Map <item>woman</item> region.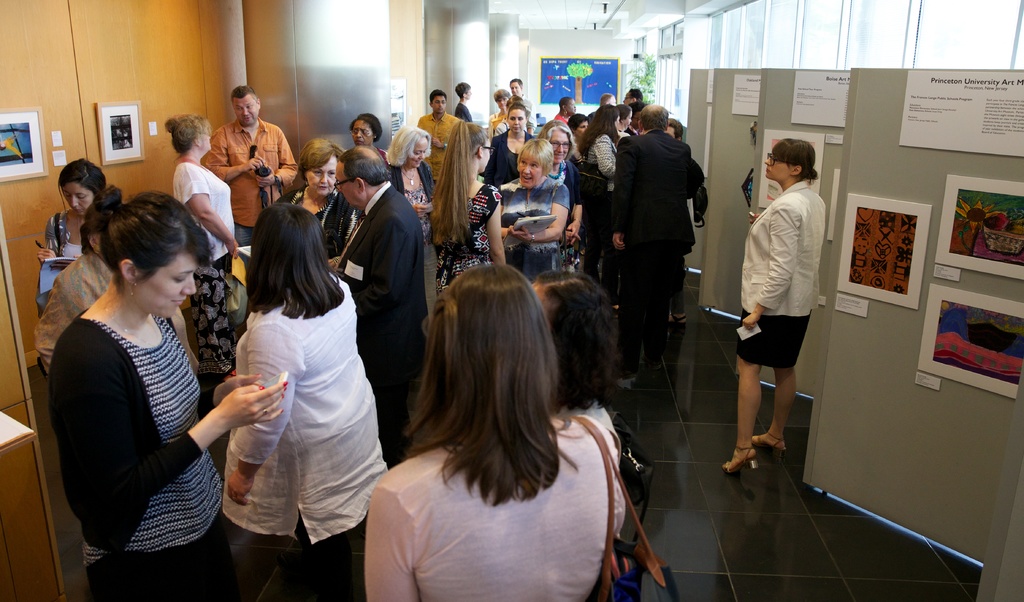
Mapped to 504 139 570 277.
